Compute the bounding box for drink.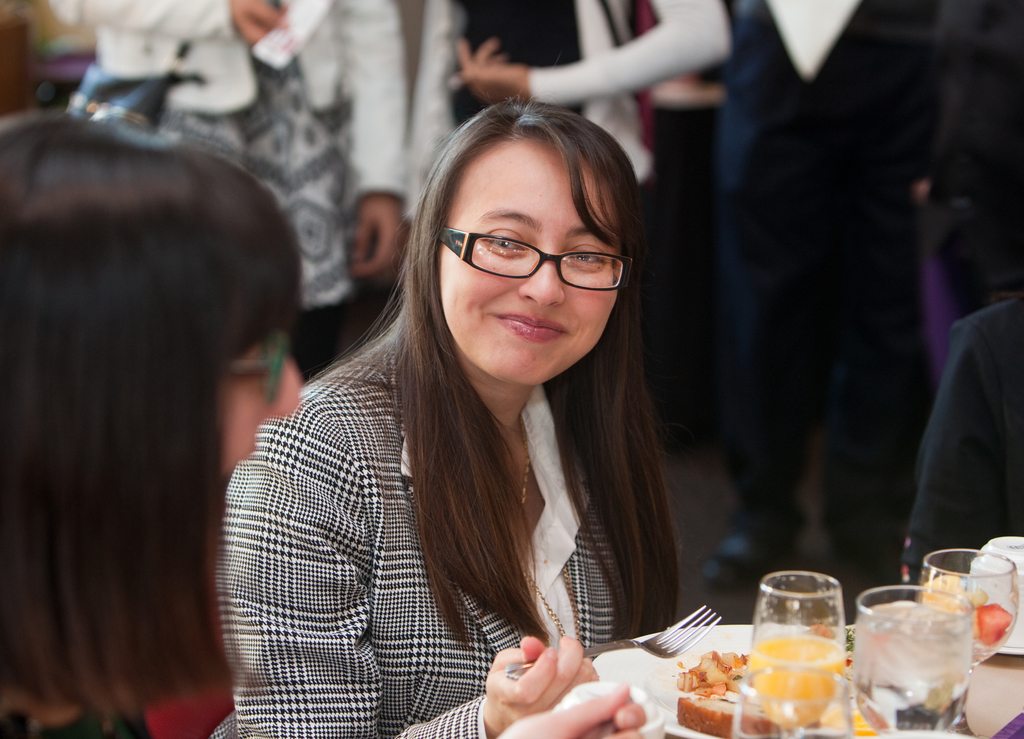
bbox(872, 574, 989, 736).
